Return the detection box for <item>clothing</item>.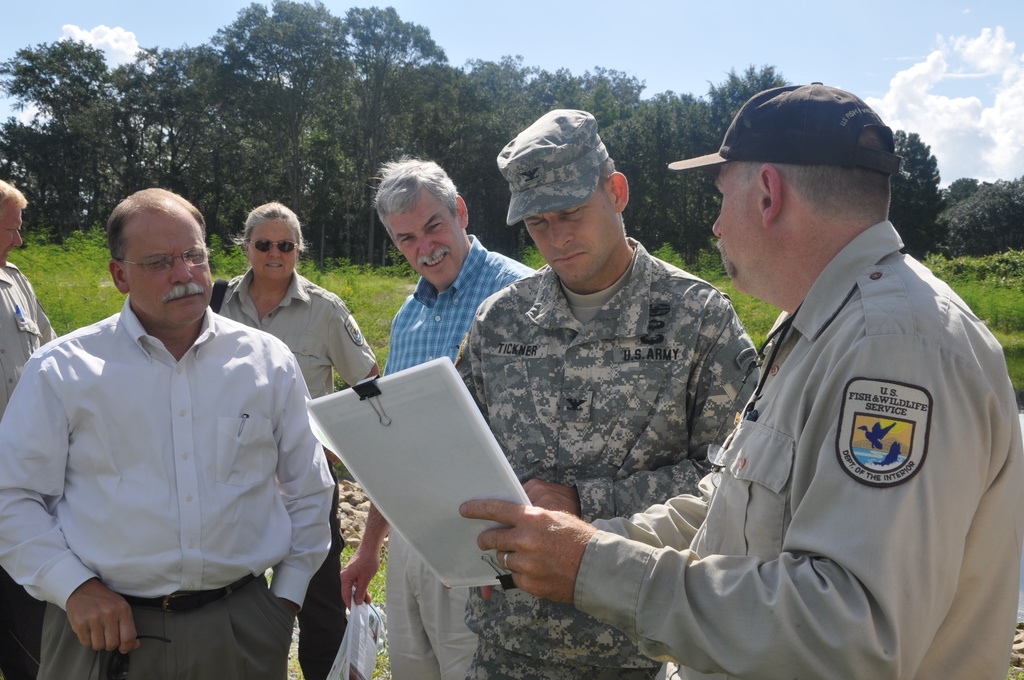
crop(453, 248, 759, 679).
